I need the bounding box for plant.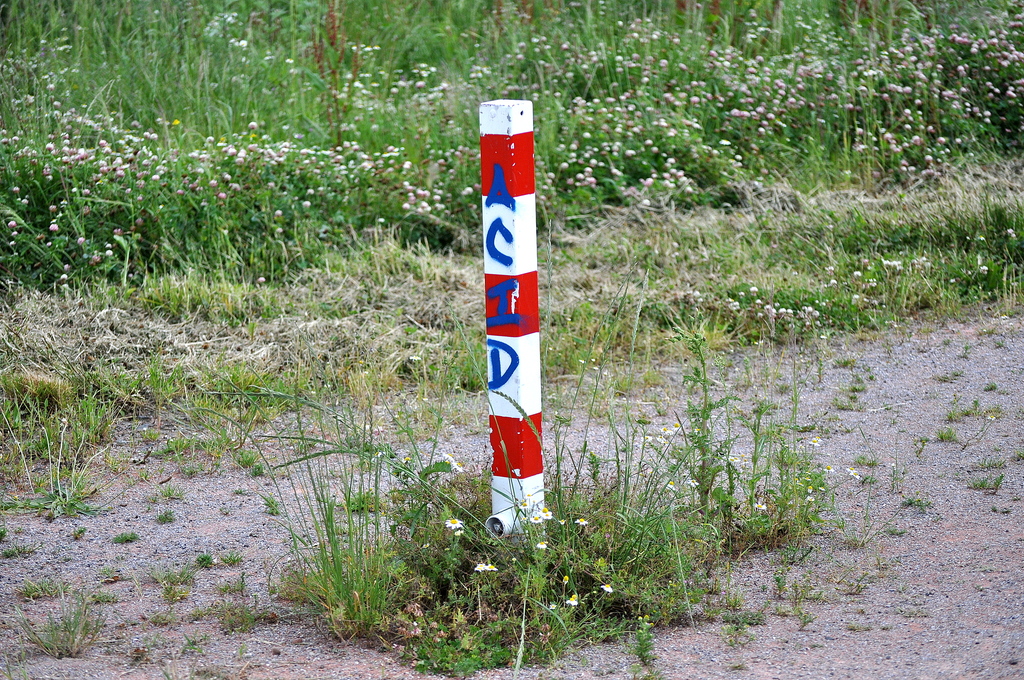
Here it is: (259, 492, 278, 517).
